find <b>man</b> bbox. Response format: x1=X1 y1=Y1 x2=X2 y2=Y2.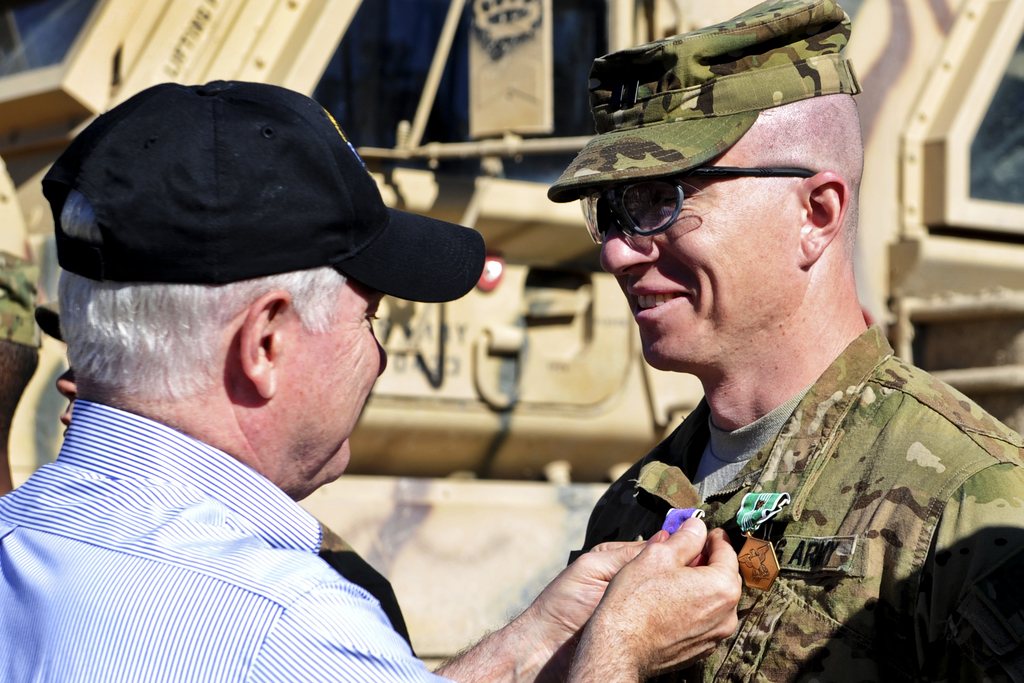
x1=0 y1=74 x2=745 y2=682.
